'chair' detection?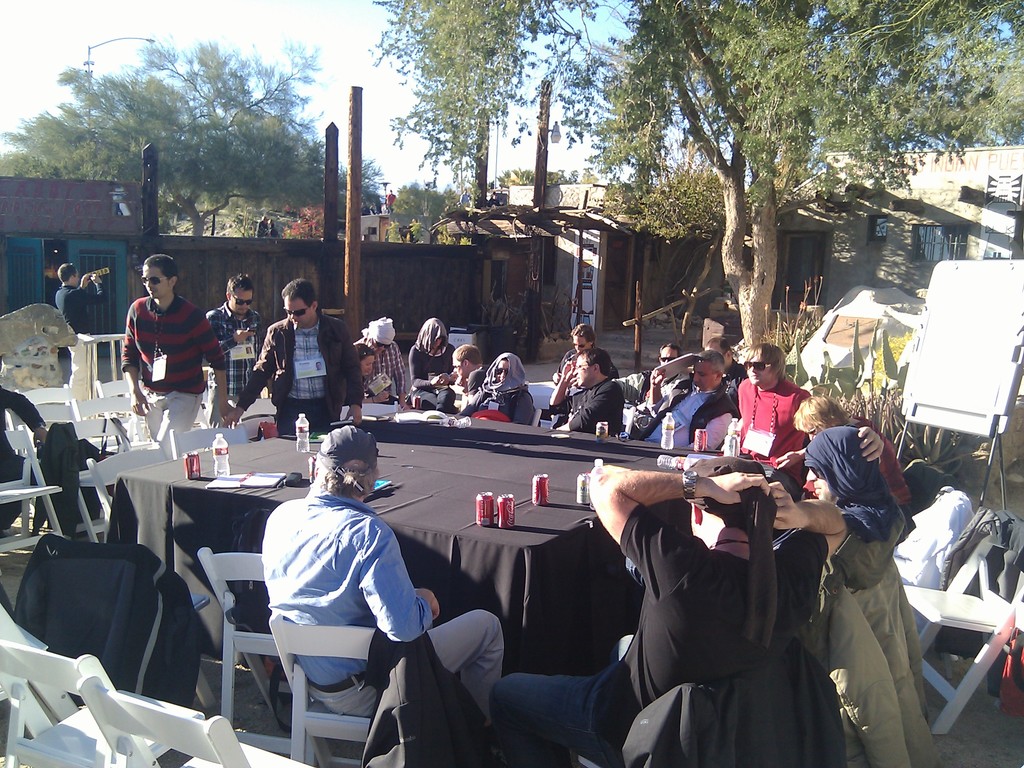
crop(93, 377, 158, 458)
